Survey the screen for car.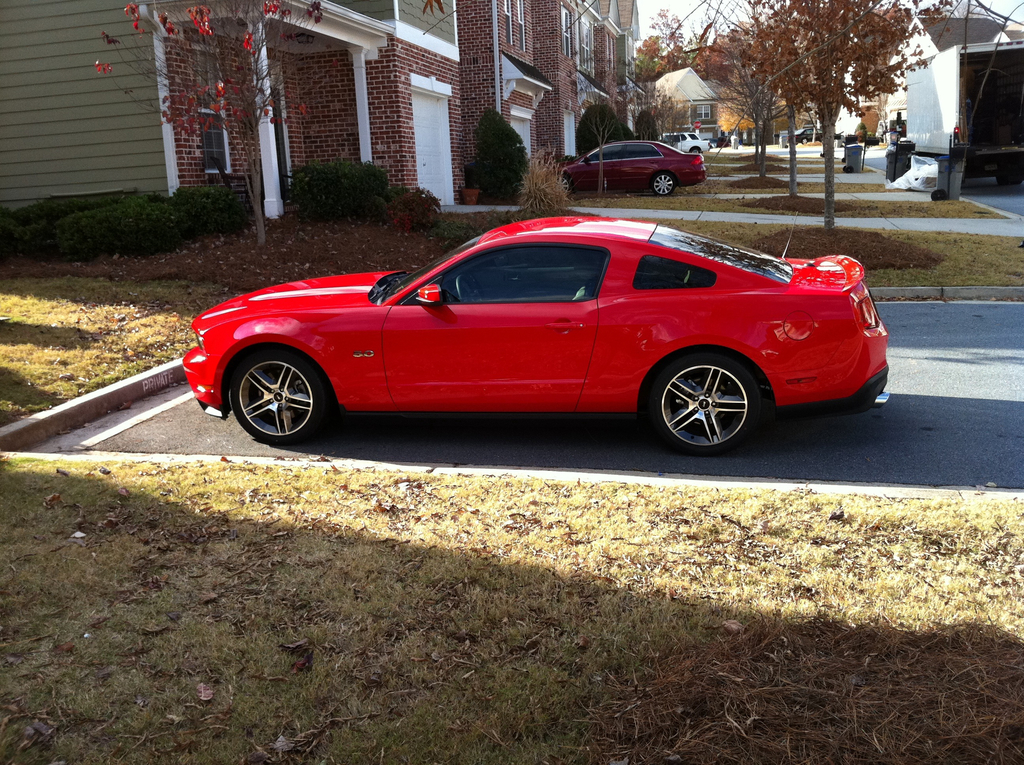
Survey found: 788:129:842:144.
